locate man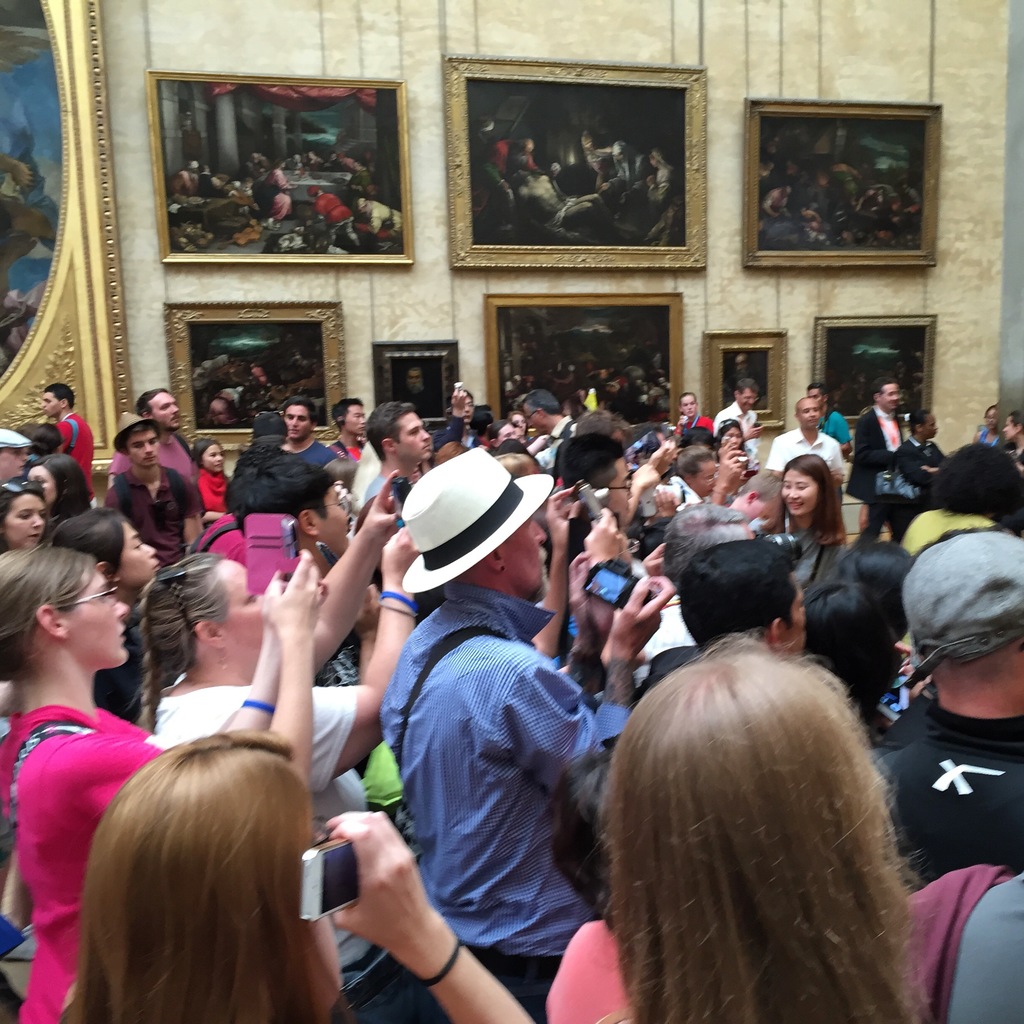
<region>907, 410, 948, 487</region>
